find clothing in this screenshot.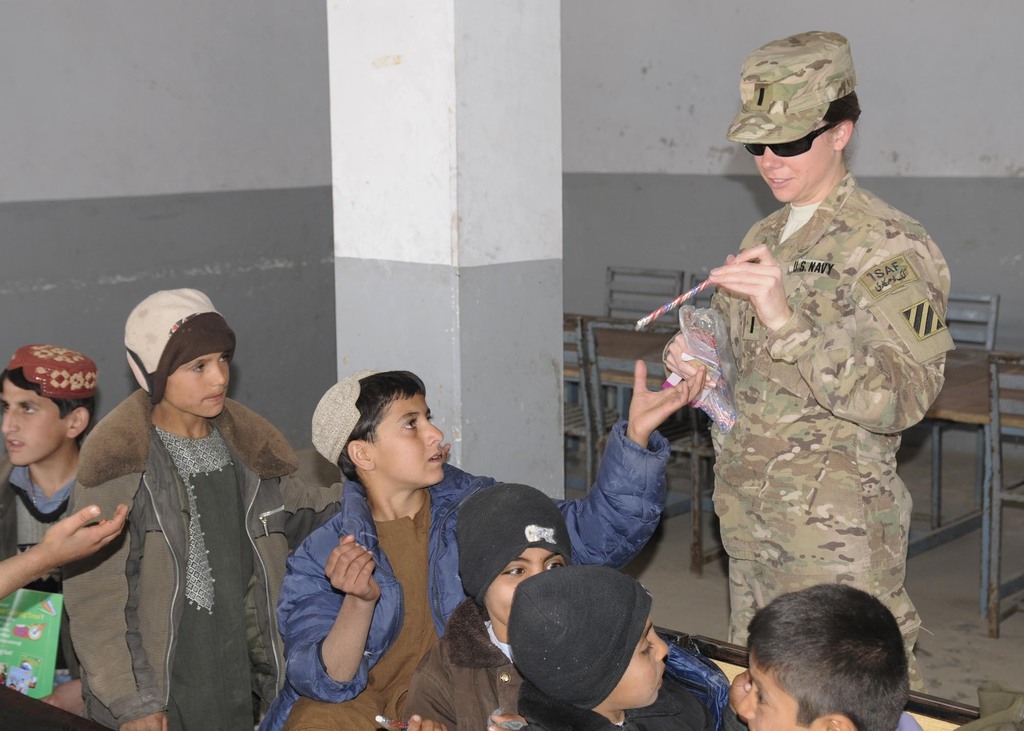
The bounding box for clothing is region(512, 679, 751, 730).
